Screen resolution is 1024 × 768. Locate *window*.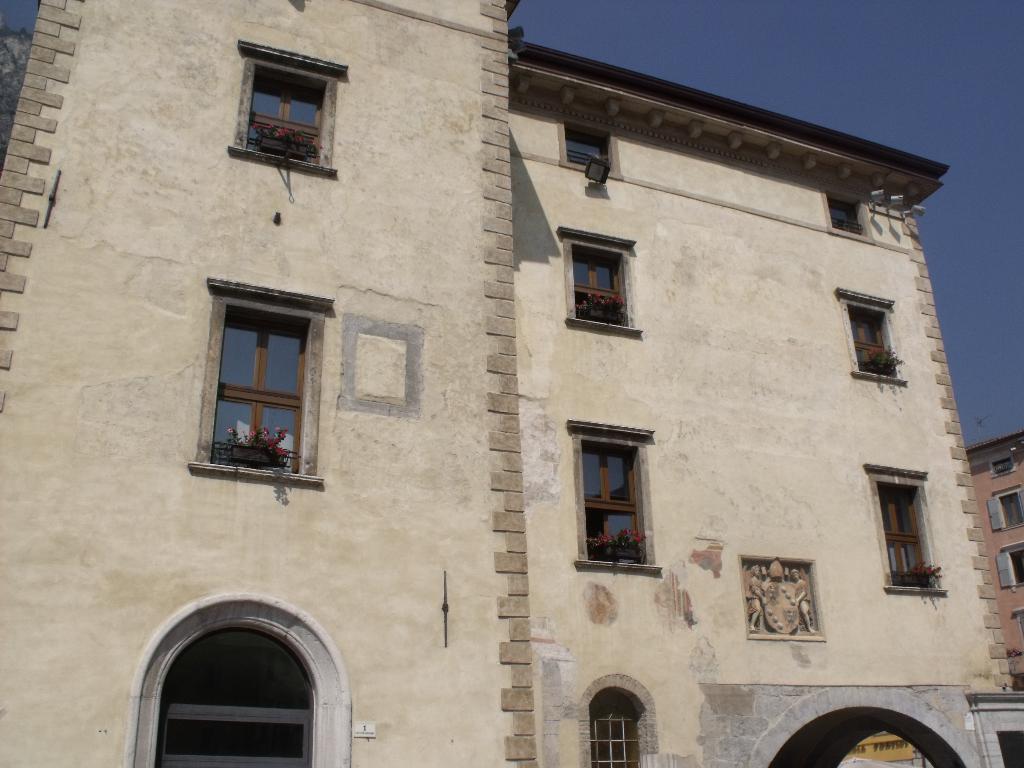
(570, 433, 655, 573).
